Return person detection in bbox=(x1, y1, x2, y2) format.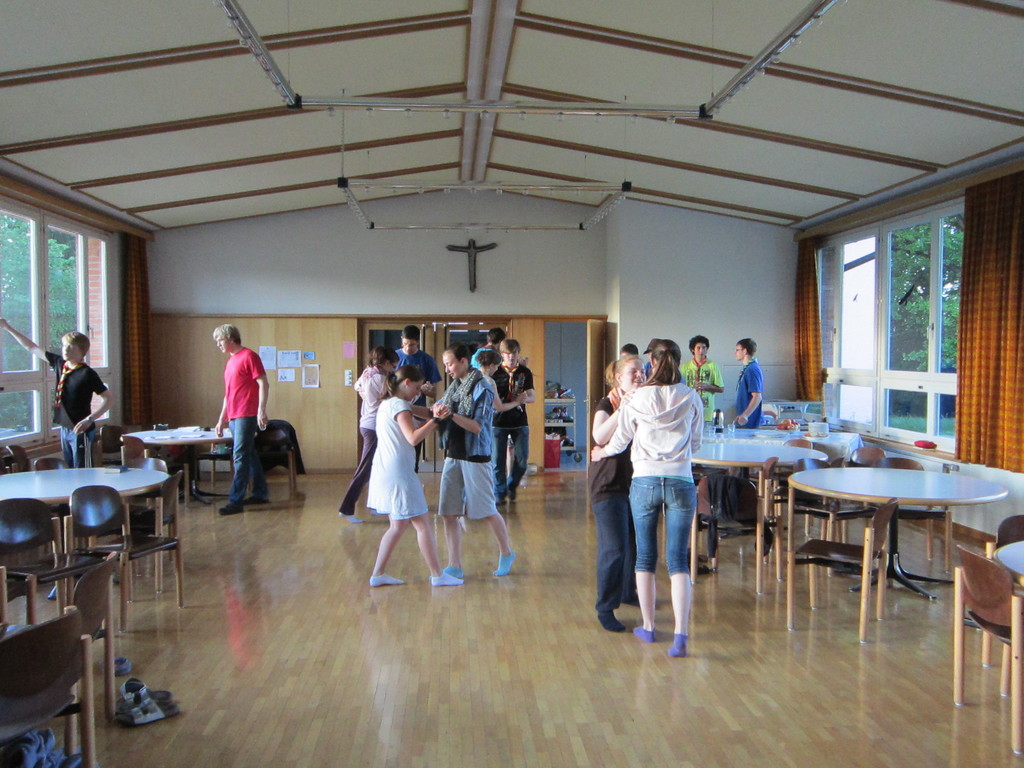
bbox=(595, 356, 646, 633).
